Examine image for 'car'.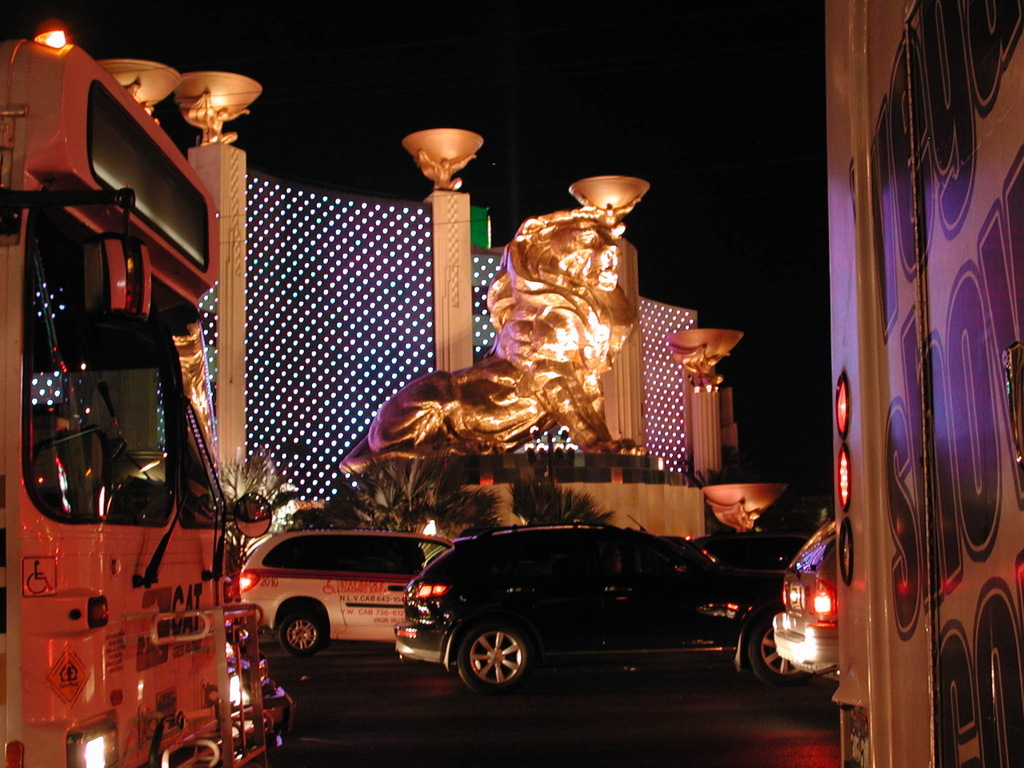
Examination result: Rect(389, 513, 793, 690).
